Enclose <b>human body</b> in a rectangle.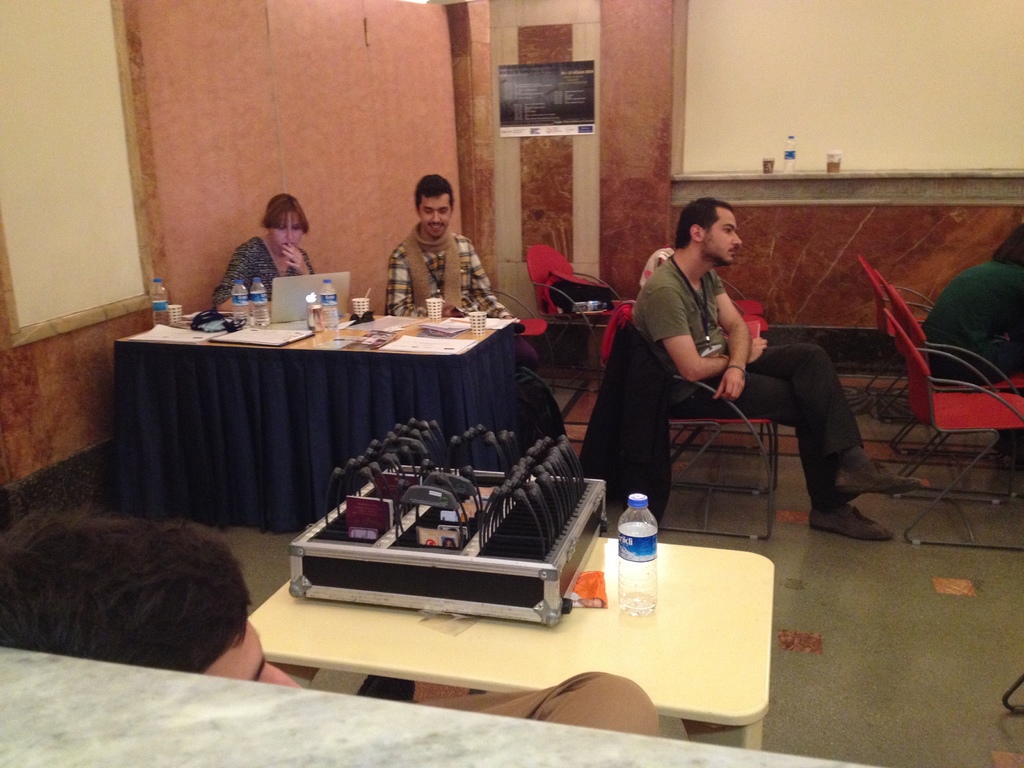
(left=209, top=196, right=324, bottom=339).
